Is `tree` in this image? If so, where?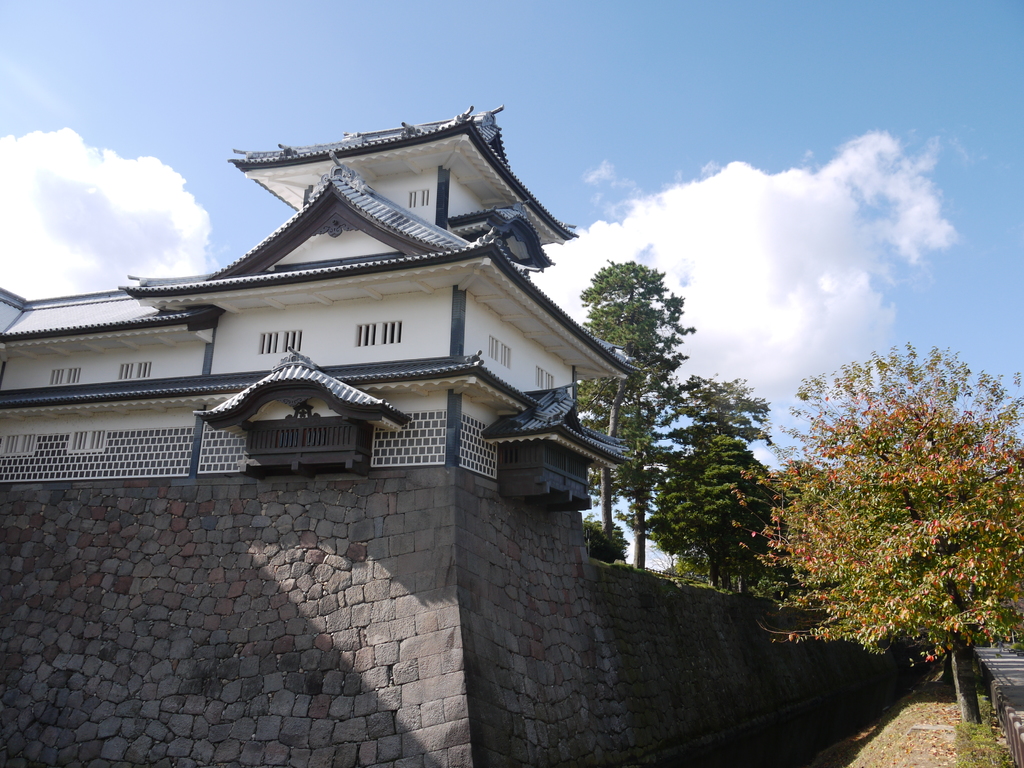
Yes, at l=576, t=255, r=698, b=537.
